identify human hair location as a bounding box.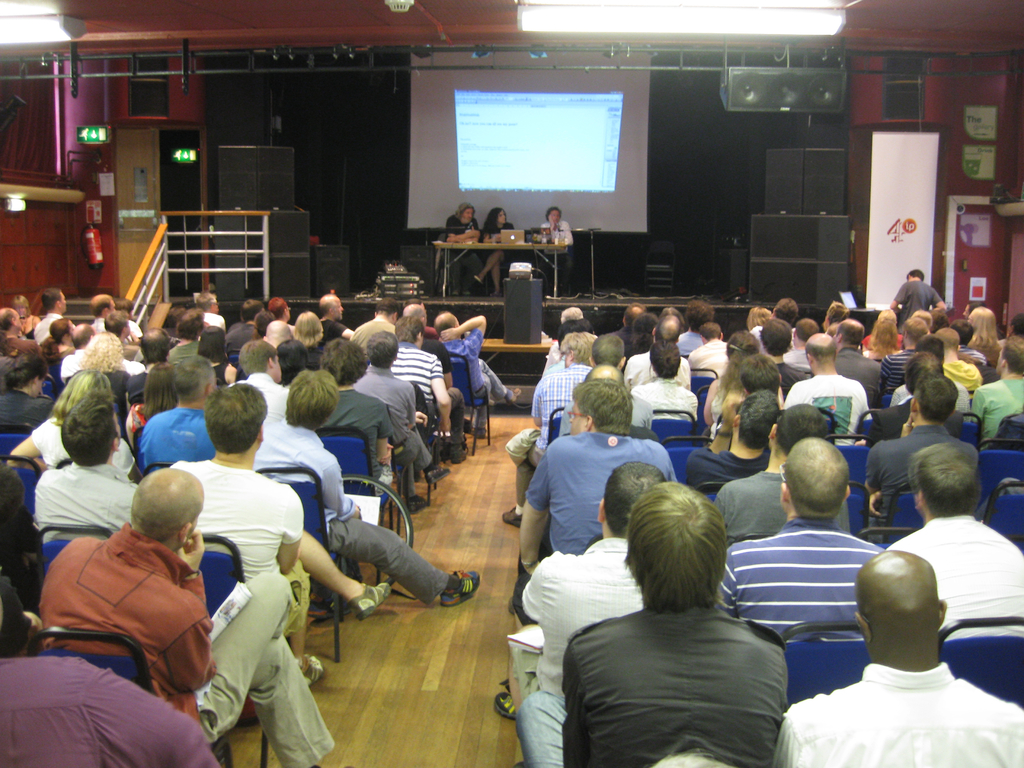
(1009, 312, 1023, 339).
